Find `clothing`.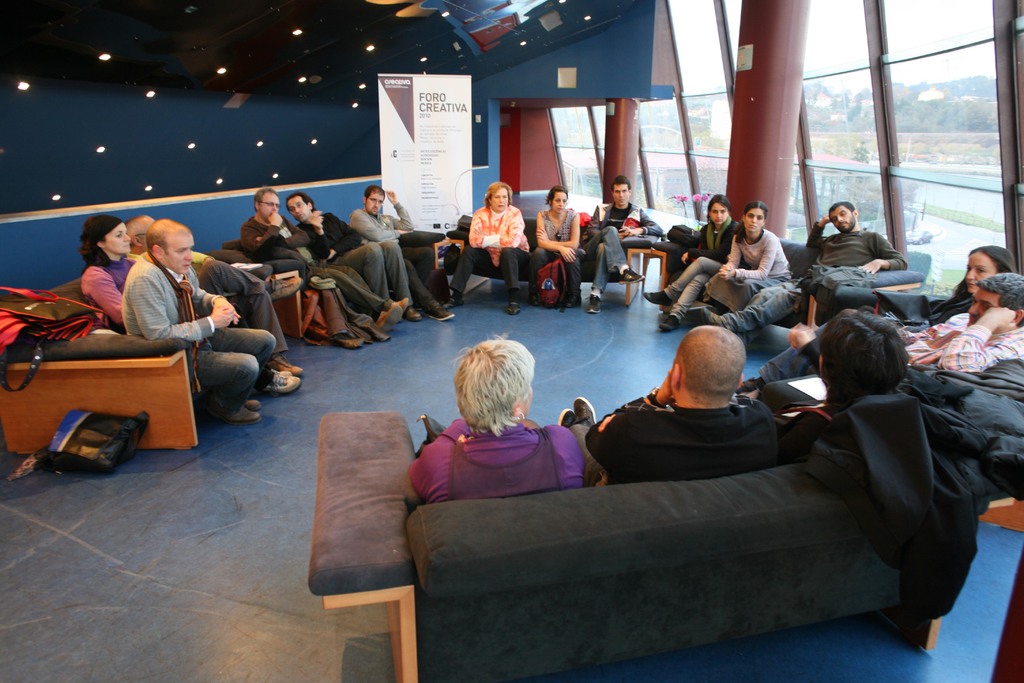
box(122, 254, 279, 420).
